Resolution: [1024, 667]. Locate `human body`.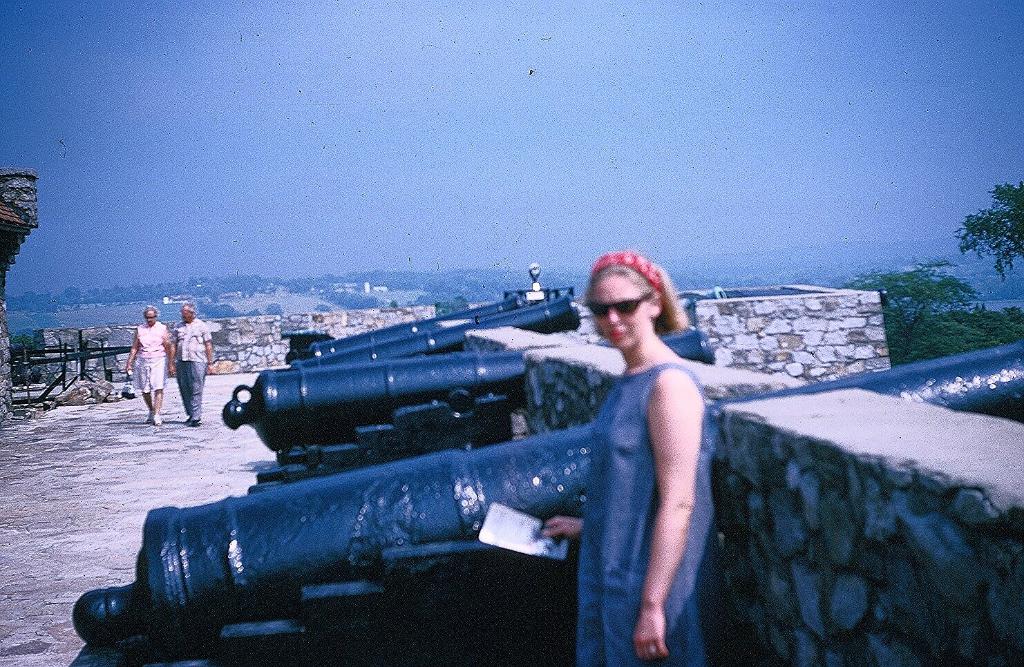
[x1=175, y1=305, x2=217, y2=423].
